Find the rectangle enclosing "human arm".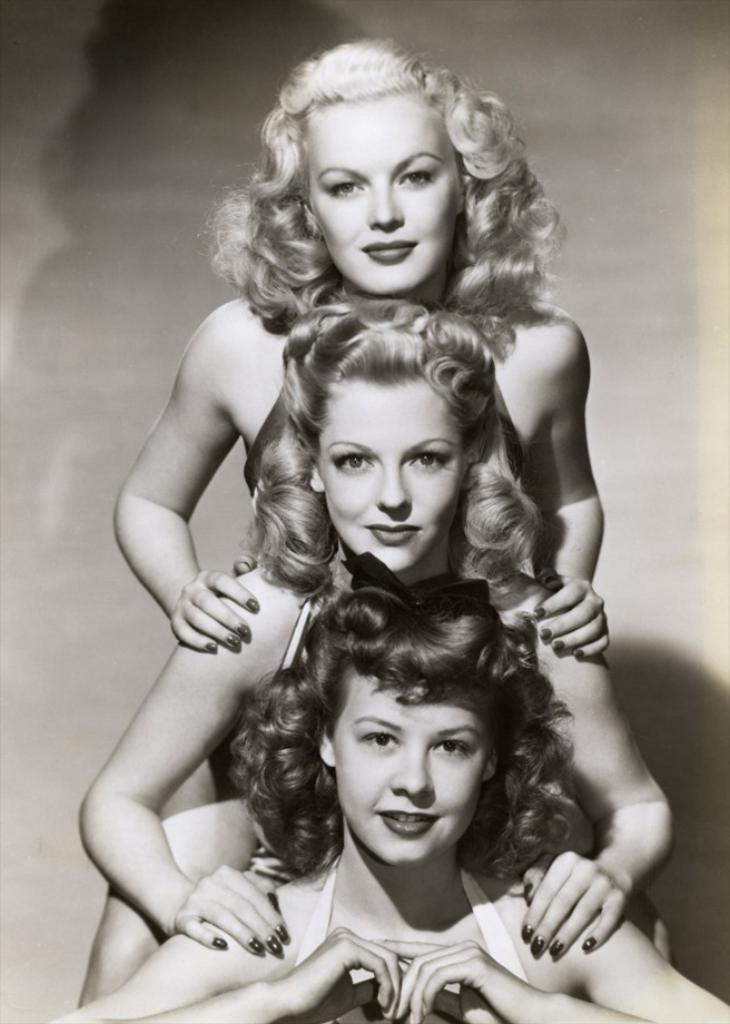
<bbox>77, 577, 287, 956</bbox>.
